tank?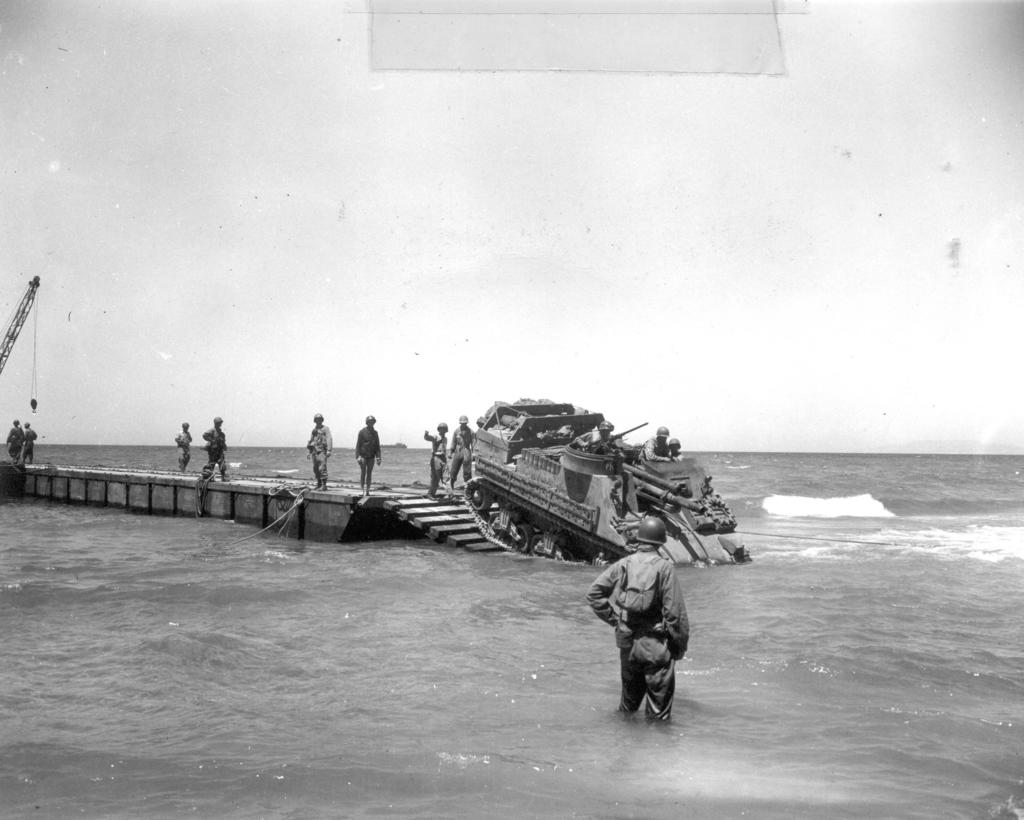
(left=460, top=394, right=758, bottom=565)
